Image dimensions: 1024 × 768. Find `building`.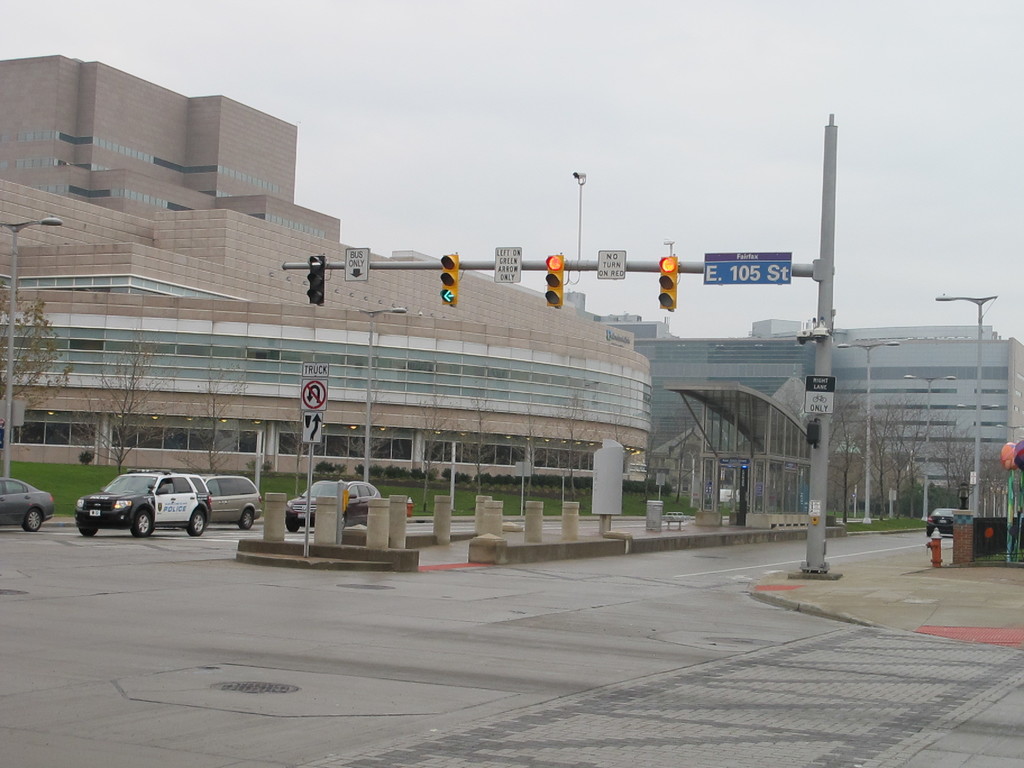
Rect(0, 54, 657, 479).
